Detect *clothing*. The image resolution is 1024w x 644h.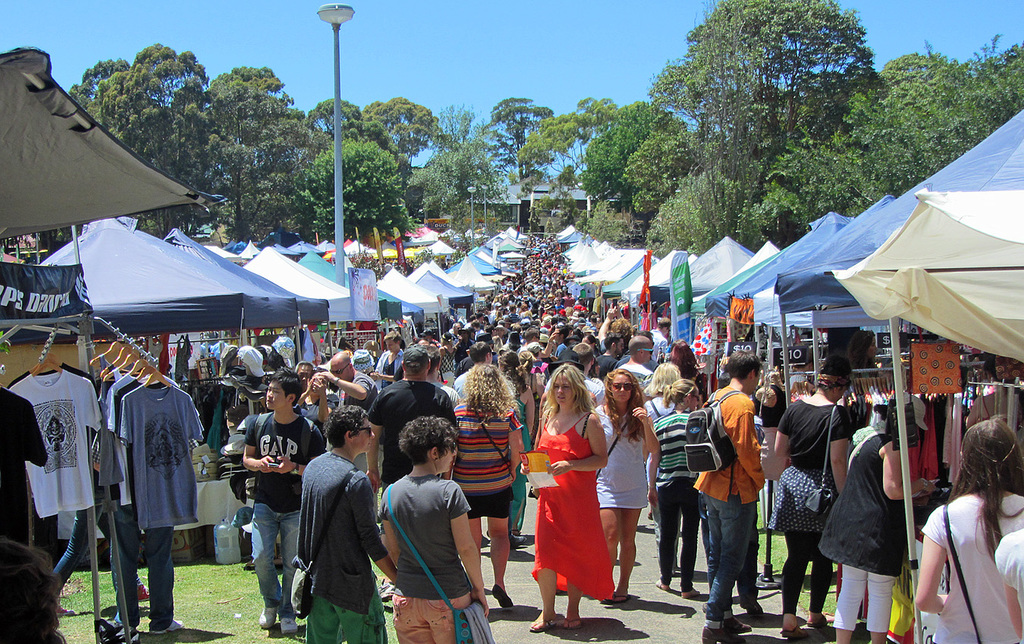
l=643, t=398, r=674, b=416.
